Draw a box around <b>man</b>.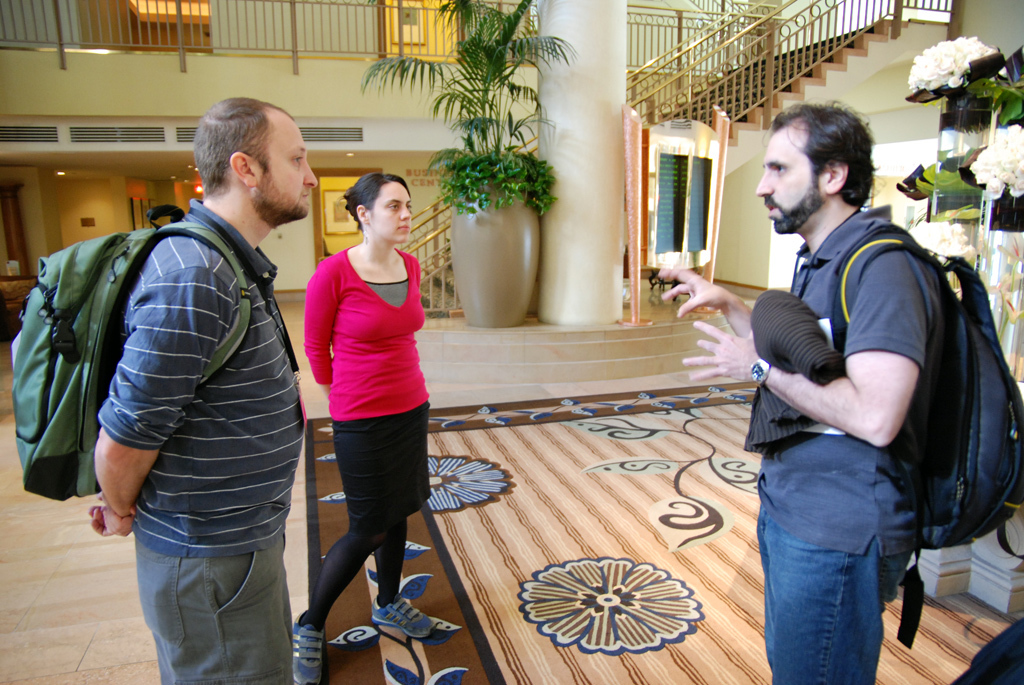
region(659, 96, 950, 684).
